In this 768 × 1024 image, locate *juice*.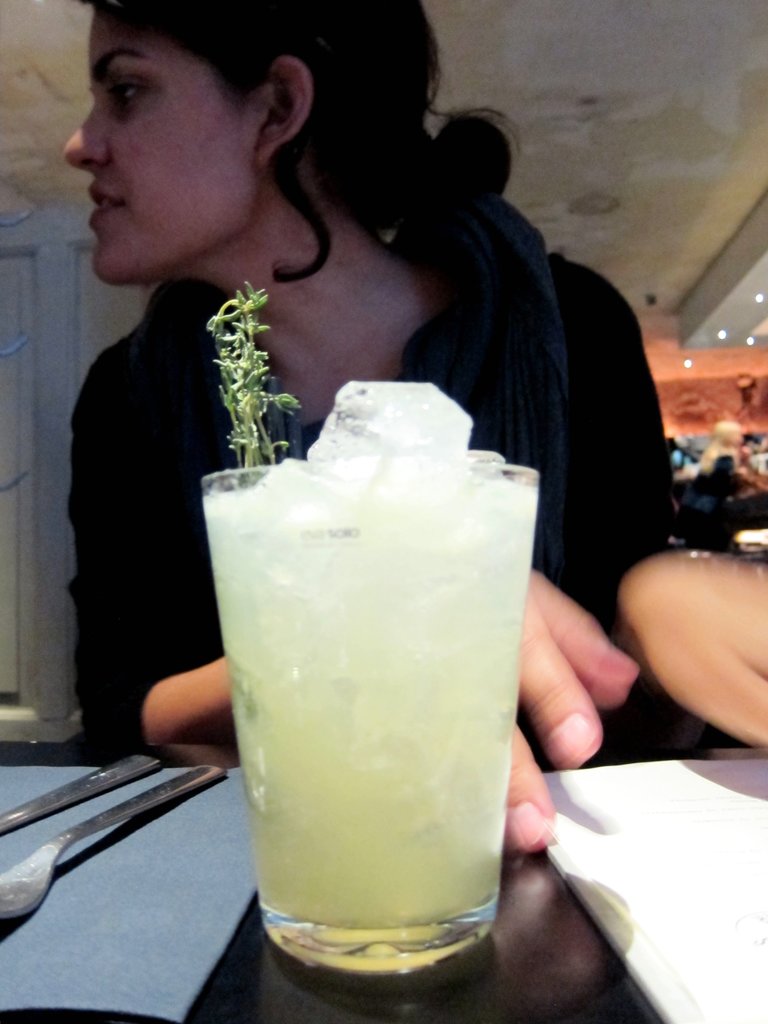
Bounding box: detection(201, 377, 535, 921).
